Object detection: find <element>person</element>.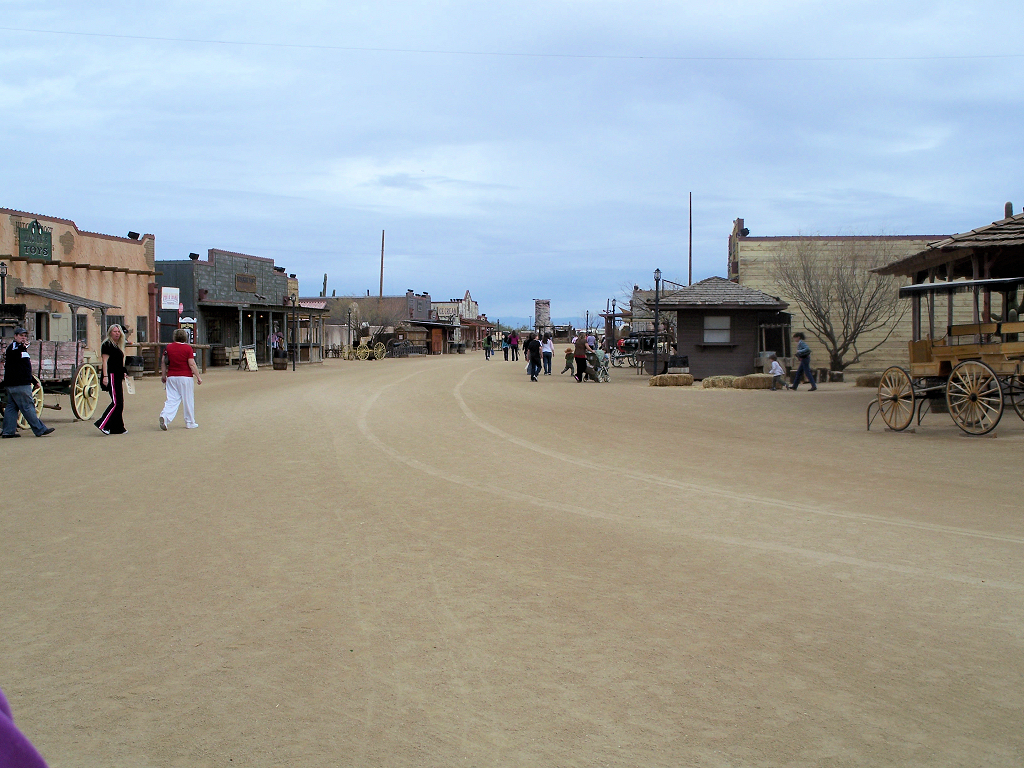
pyautogui.locateOnScreen(95, 323, 126, 434).
